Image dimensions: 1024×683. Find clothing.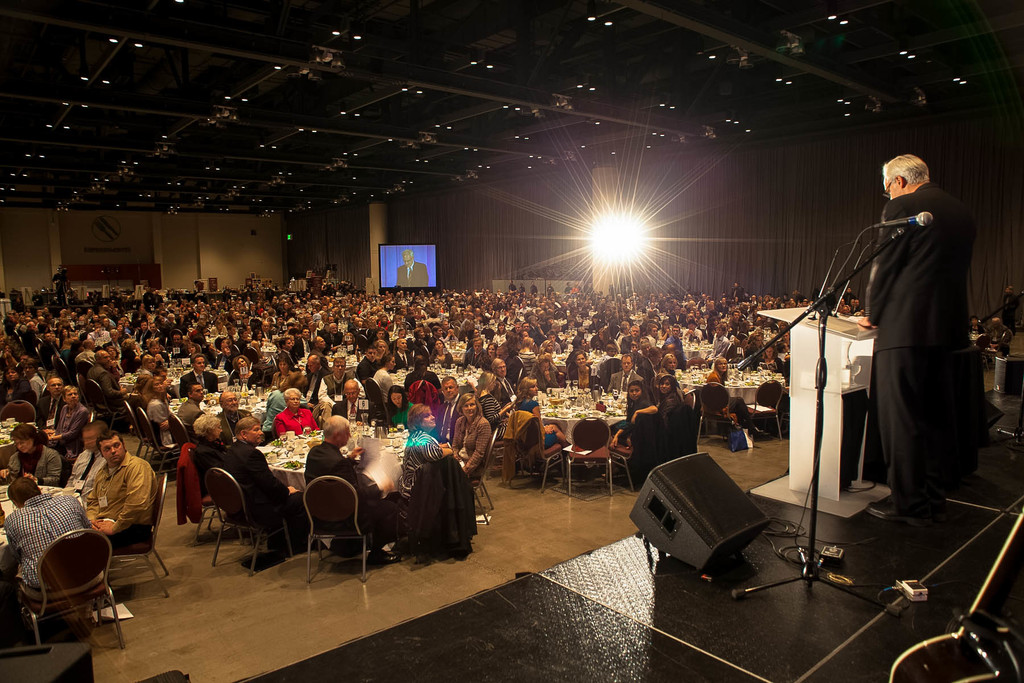
crop(2, 496, 106, 600).
